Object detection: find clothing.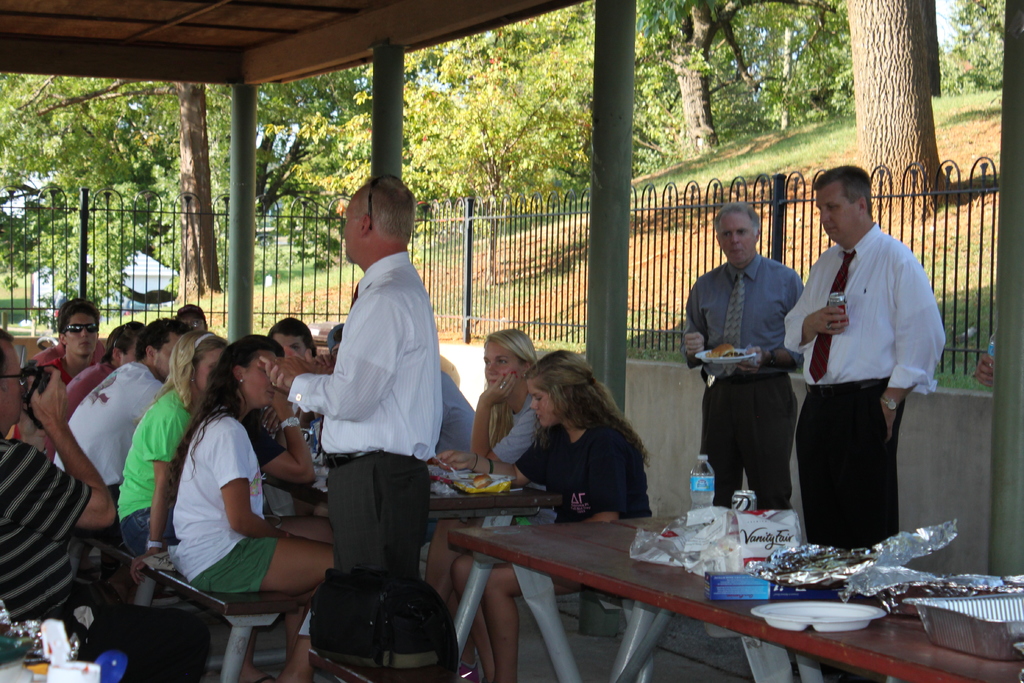
l=503, t=390, r=663, b=561.
